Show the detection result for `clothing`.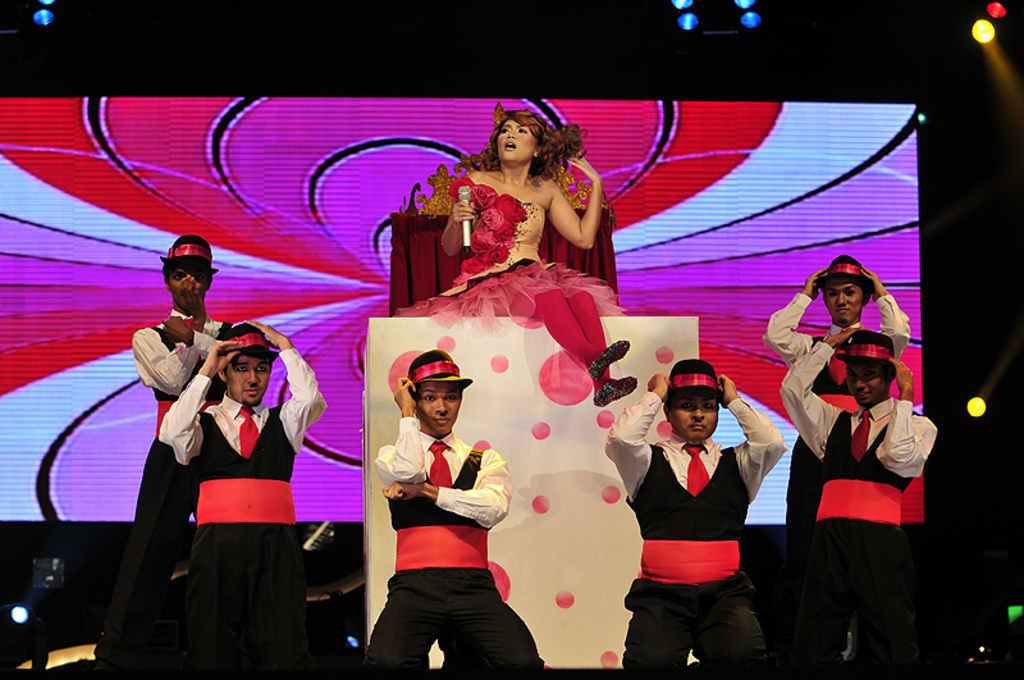
(left=150, top=344, right=328, bottom=662).
